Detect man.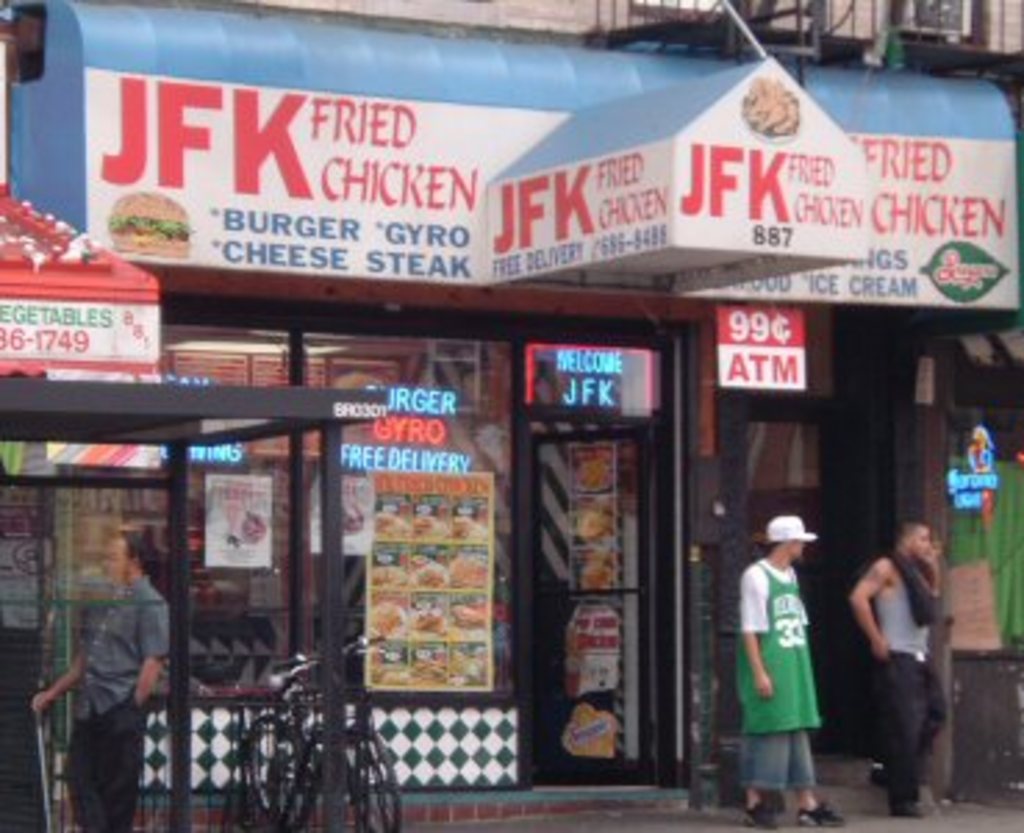
Detected at <bbox>738, 516, 849, 830</bbox>.
